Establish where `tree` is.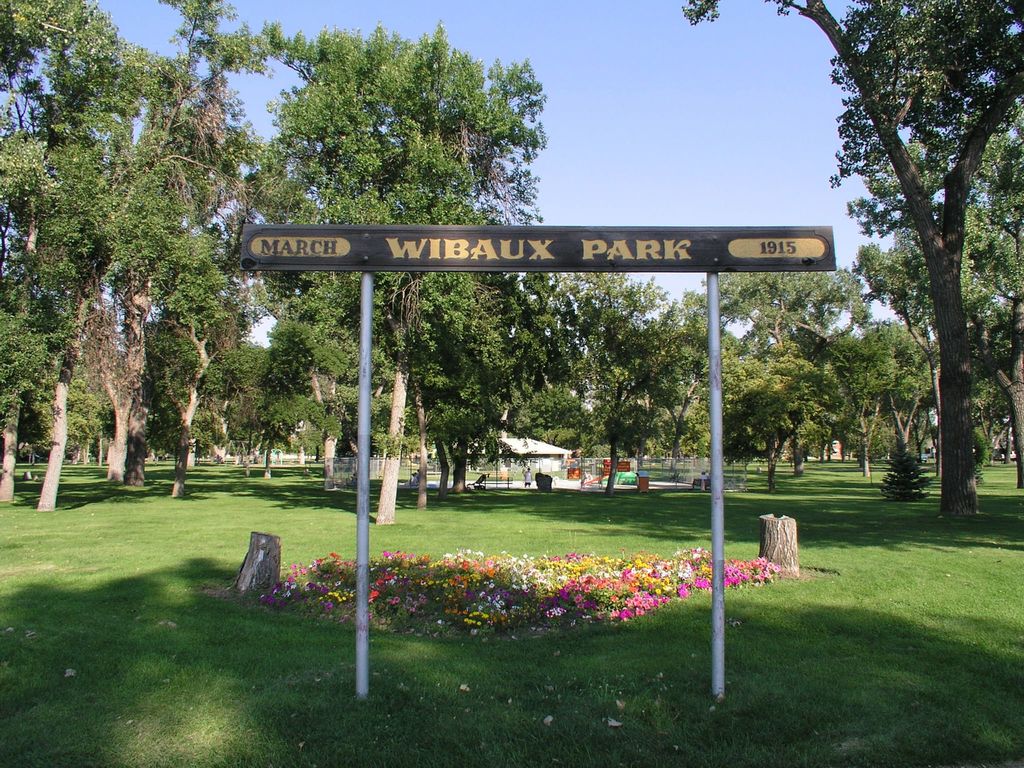
Established at [31, 58, 180, 498].
